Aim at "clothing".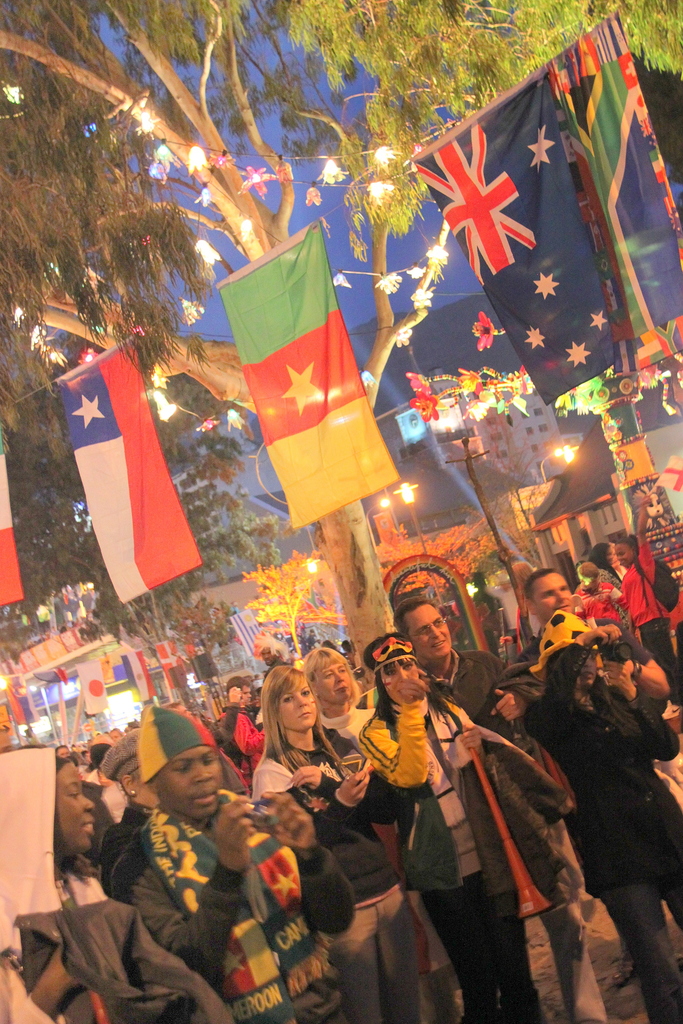
Aimed at pyautogui.locateOnScreen(529, 700, 682, 1023).
